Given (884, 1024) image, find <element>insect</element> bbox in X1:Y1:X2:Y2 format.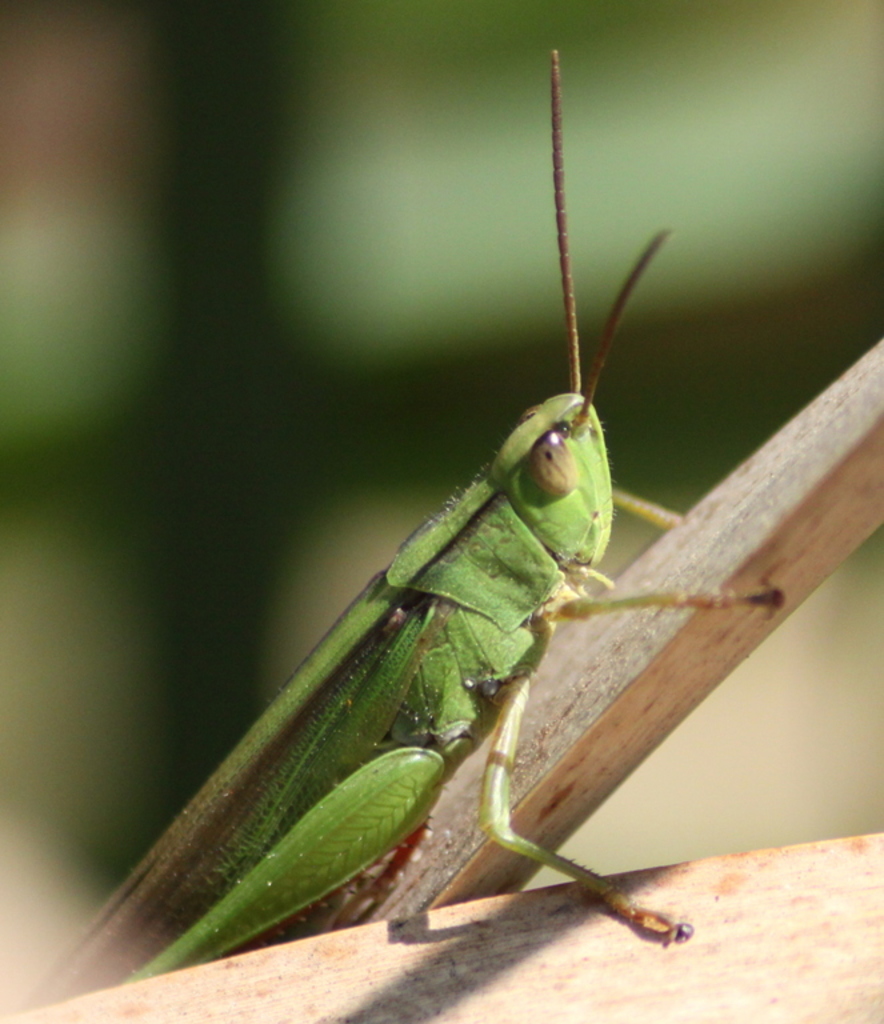
24:49:788:1003.
